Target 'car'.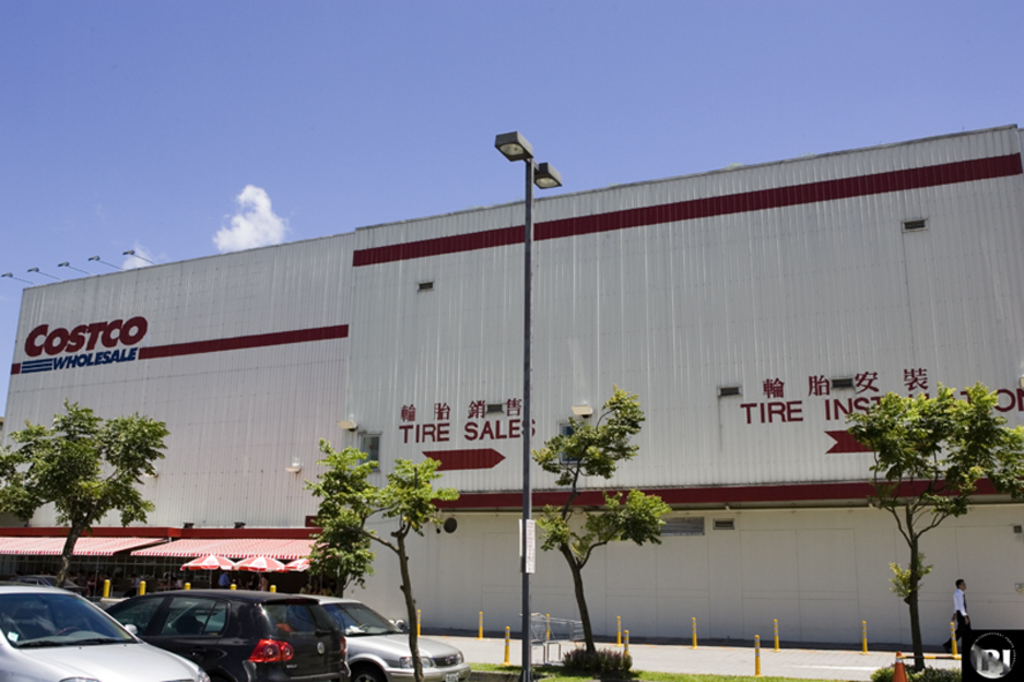
Target region: x1=0 y1=577 x2=208 y2=681.
